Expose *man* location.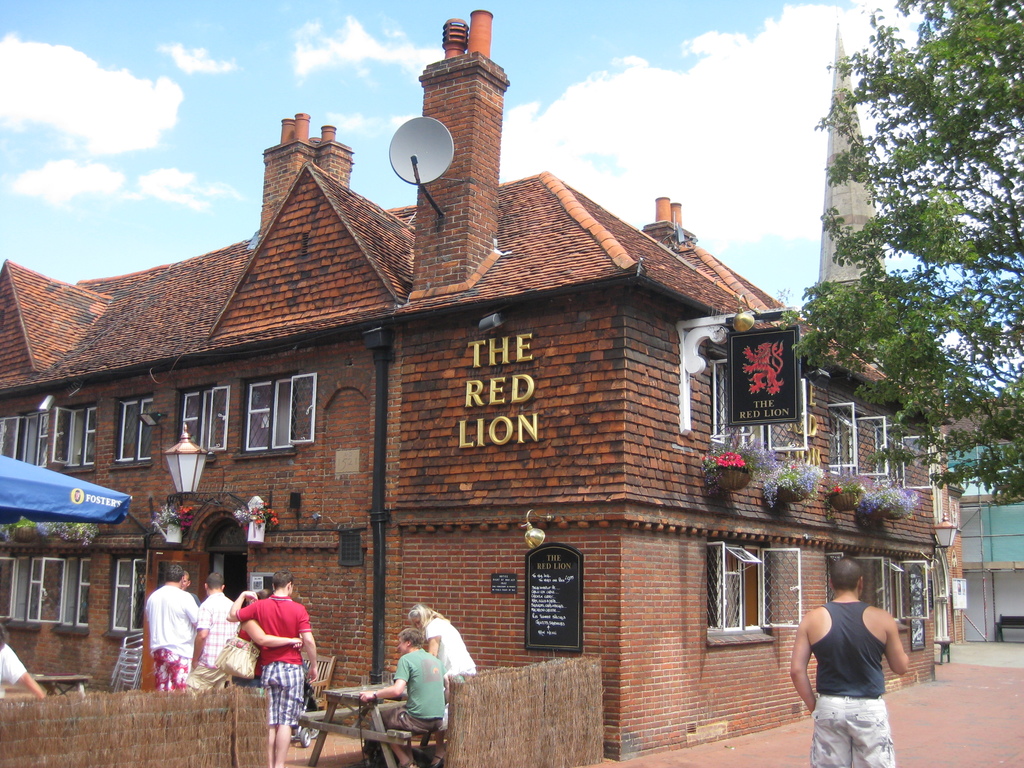
Exposed at left=1, top=625, right=50, bottom=699.
